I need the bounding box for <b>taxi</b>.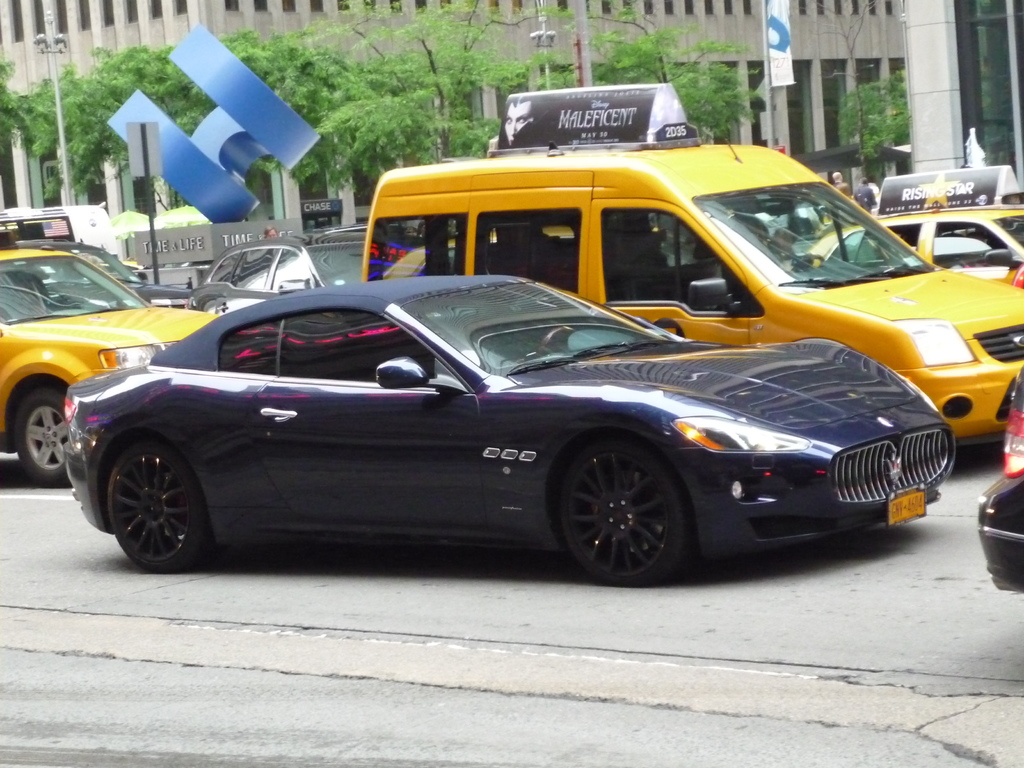
Here it is: crop(364, 86, 1023, 448).
